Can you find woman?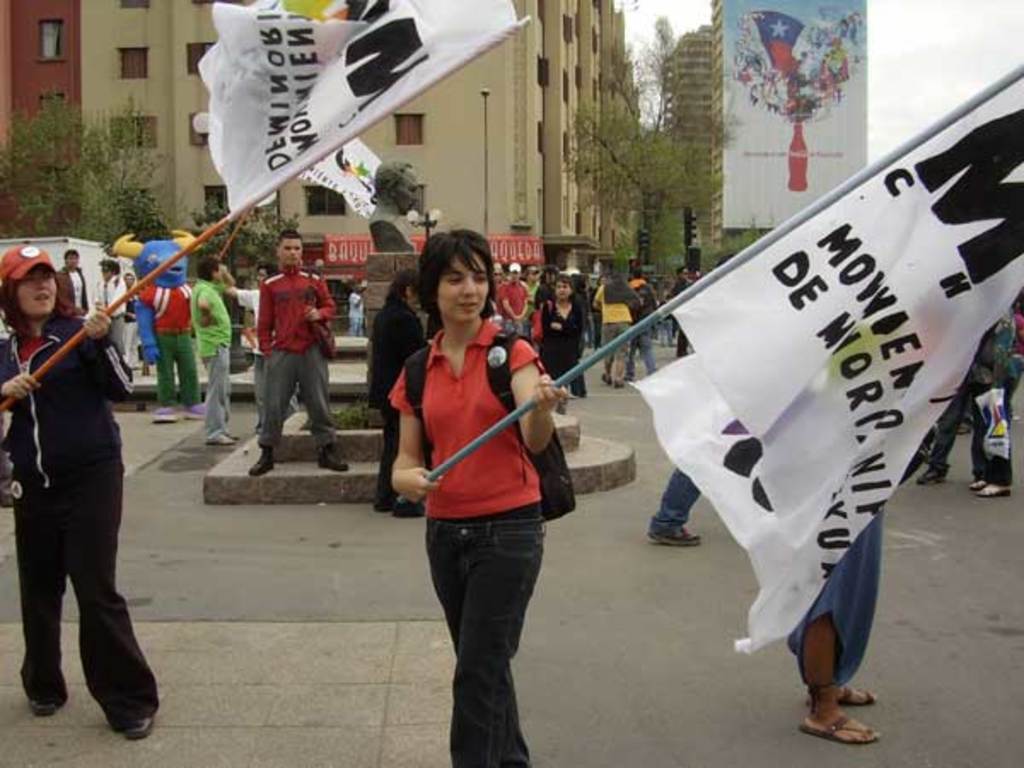
Yes, bounding box: crop(365, 265, 432, 522).
